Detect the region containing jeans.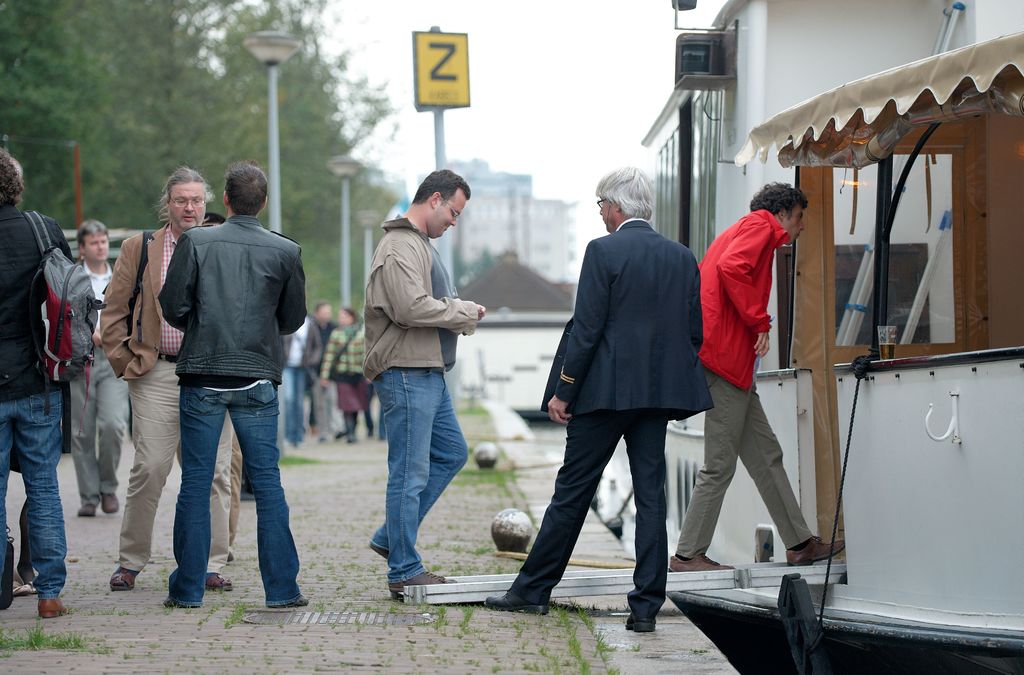
(x1=154, y1=361, x2=284, y2=608).
